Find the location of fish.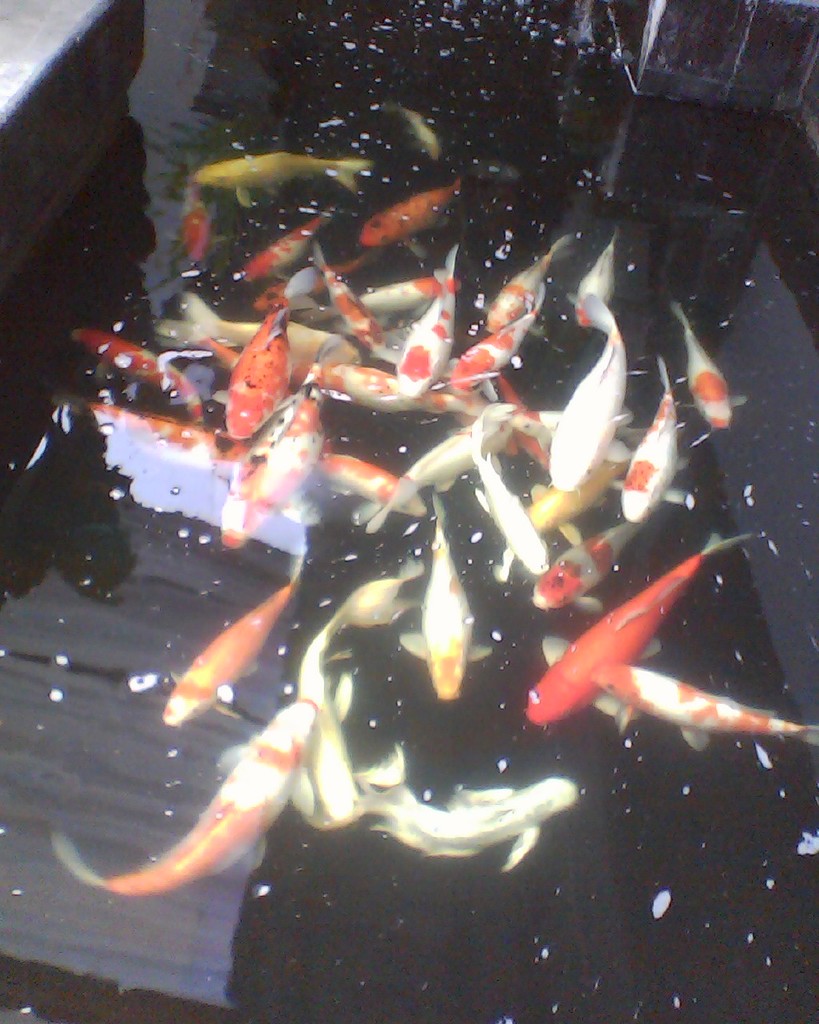
Location: BBox(535, 549, 753, 749).
